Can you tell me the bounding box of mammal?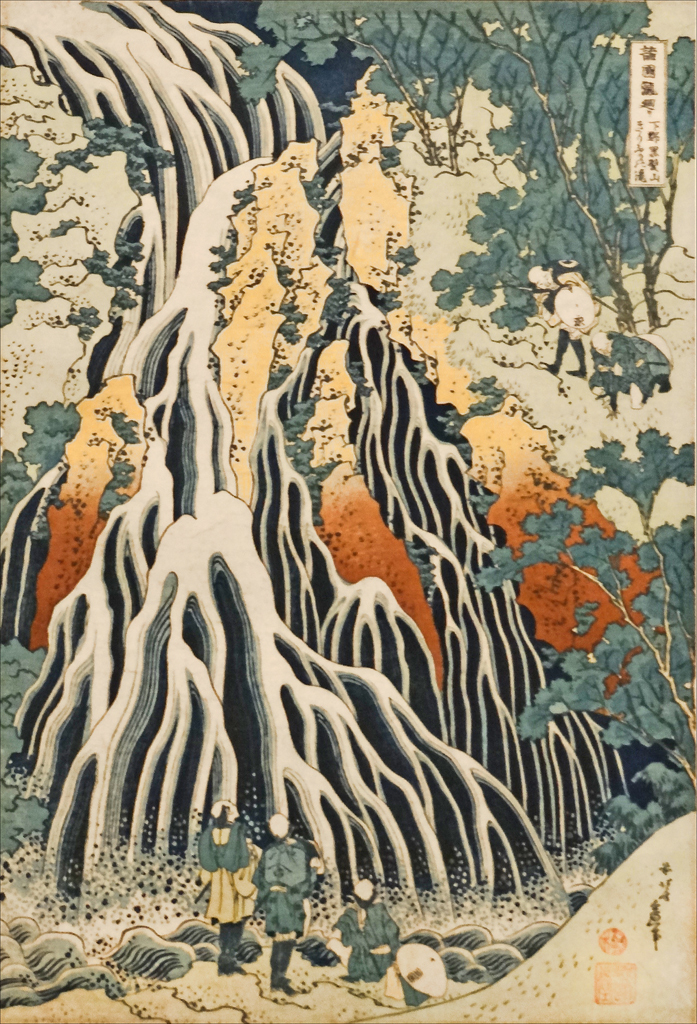
bbox=[323, 874, 401, 985].
